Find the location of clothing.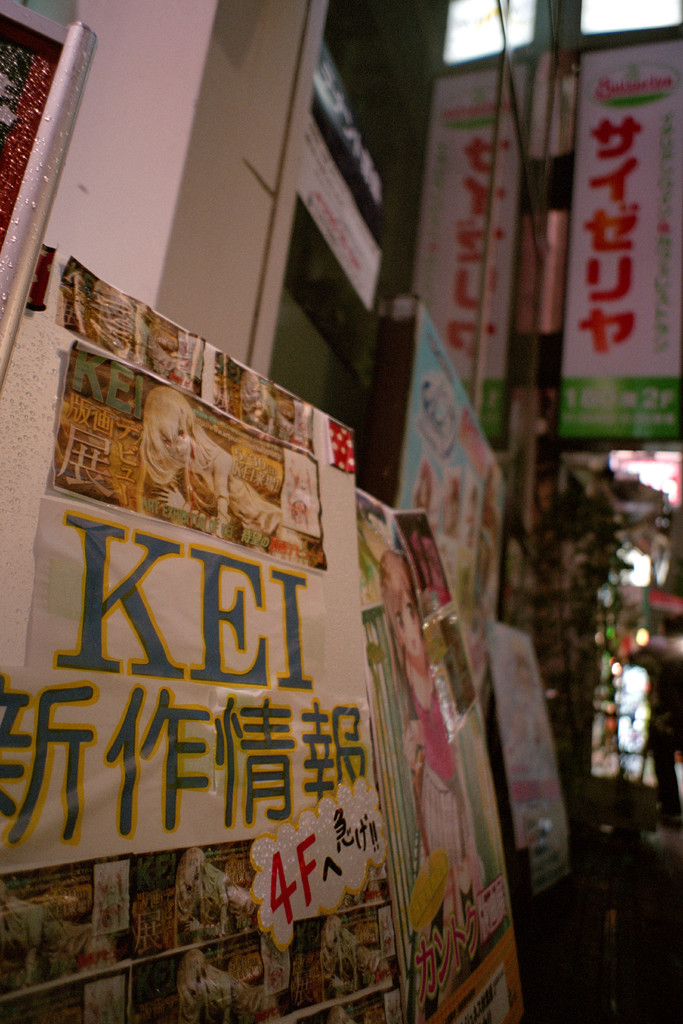
Location: (387,692,456,804).
